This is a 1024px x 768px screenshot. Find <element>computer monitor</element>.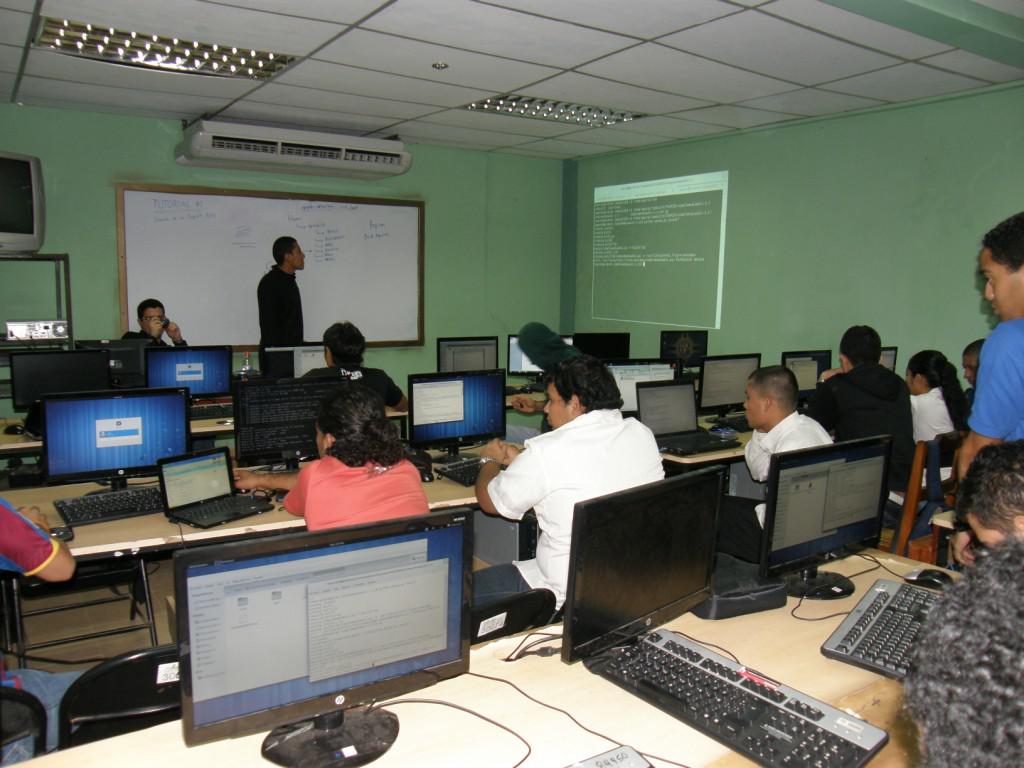
Bounding box: (871, 344, 902, 373).
